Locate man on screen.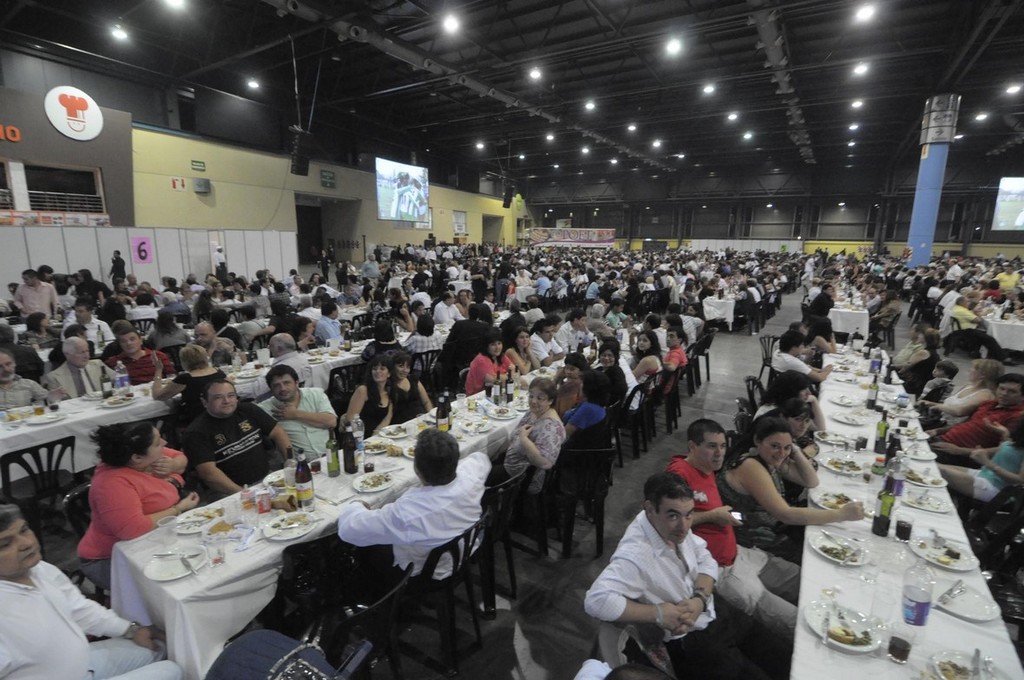
On screen at box(363, 252, 383, 300).
